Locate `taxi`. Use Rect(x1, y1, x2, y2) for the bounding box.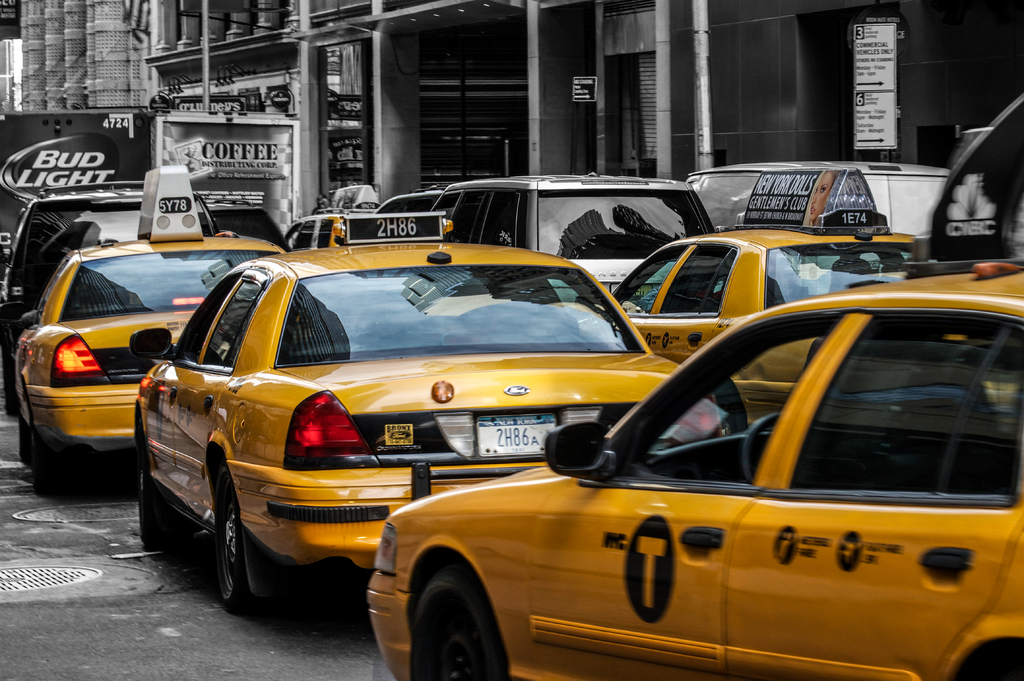
Rect(8, 161, 288, 478).
